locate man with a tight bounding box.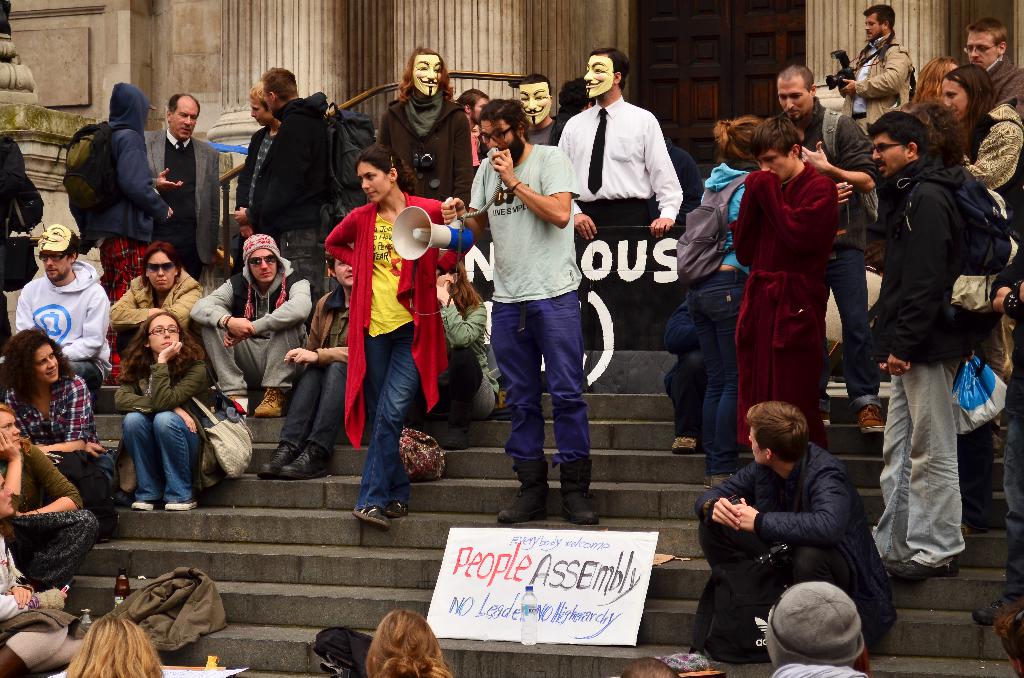
696:393:906:658.
